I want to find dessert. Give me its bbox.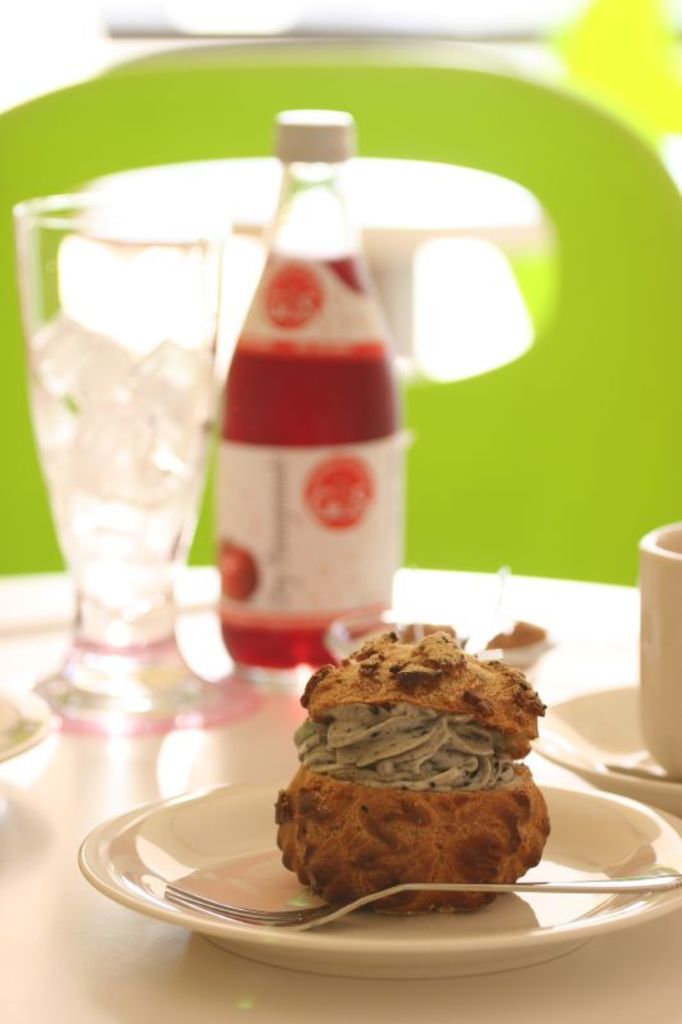
[left=31, top=333, right=193, bottom=607].
